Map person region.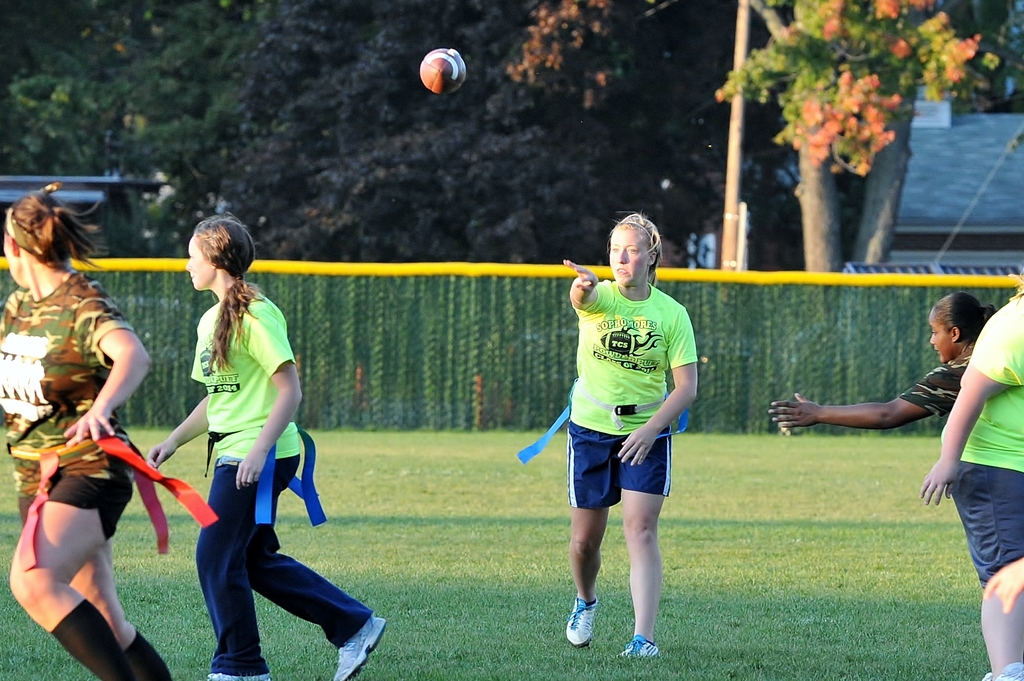
Mapped to pyautogui.locateOnScreen(146, 212, 383, 680).
